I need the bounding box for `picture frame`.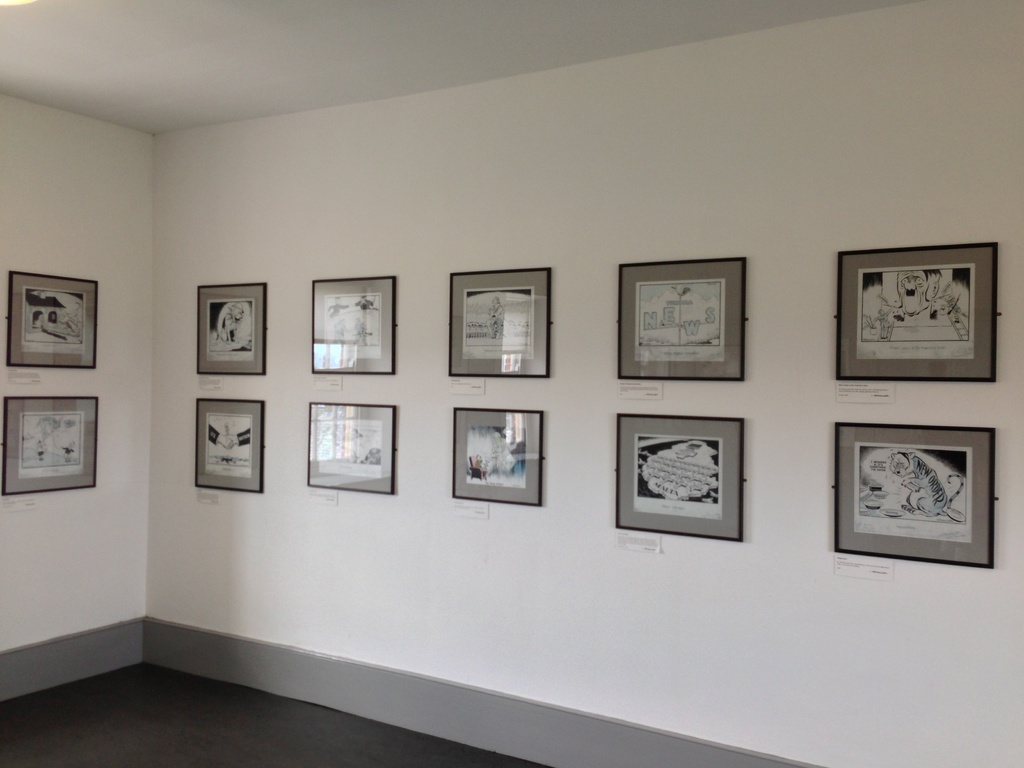
Here it is: box=[616, 259, 747, 380].
